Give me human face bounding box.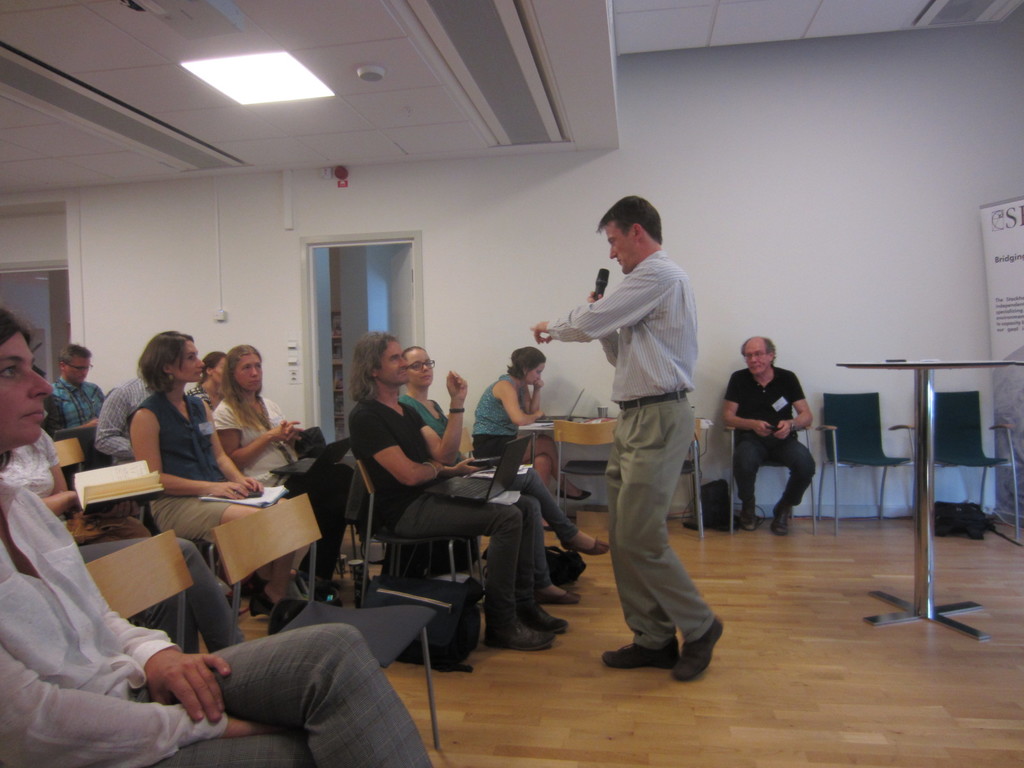
BBox(380, 341, 406, 386).
